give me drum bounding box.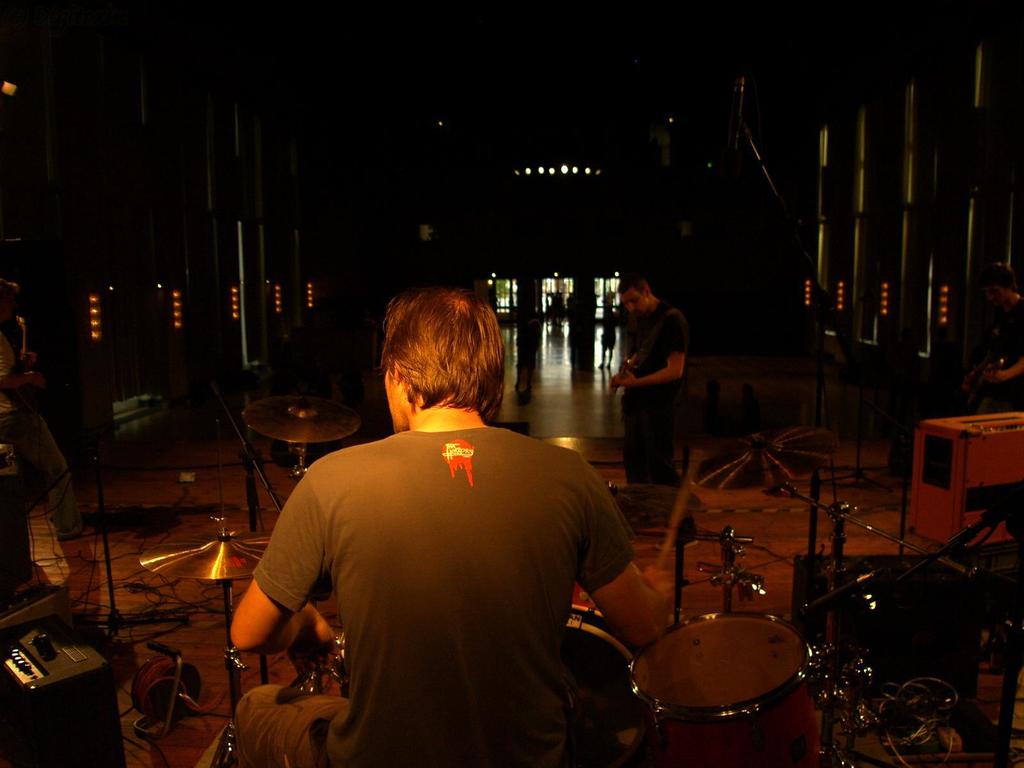
{"left": 630, "top": 612, "right": 824, "bottom": 767}.
